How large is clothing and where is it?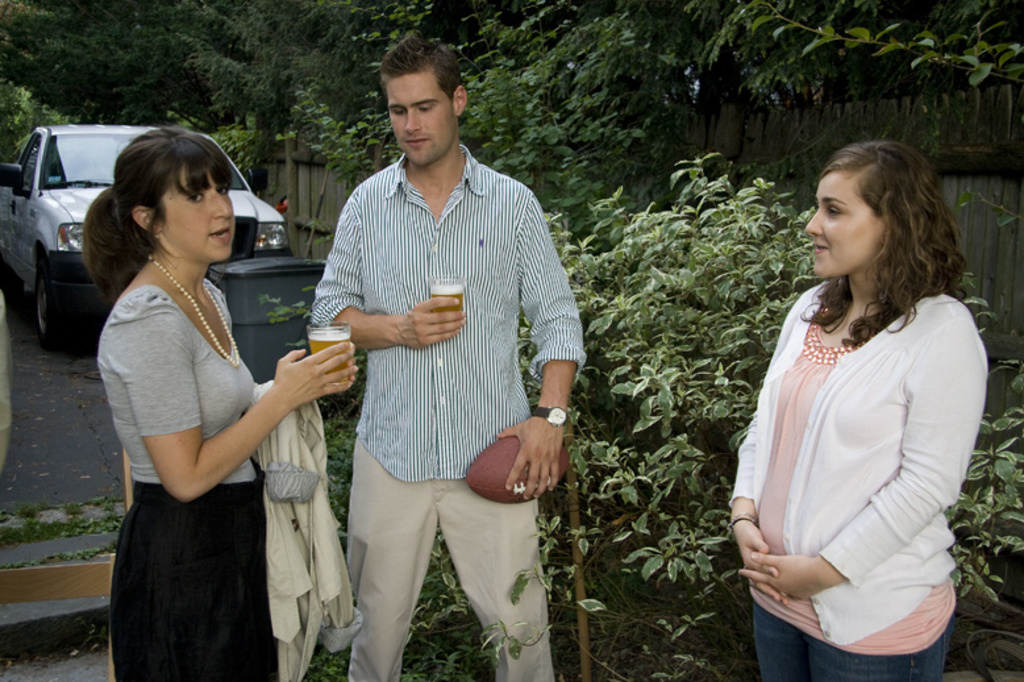
Bounding box: <box>312,141,587,681</box>.
